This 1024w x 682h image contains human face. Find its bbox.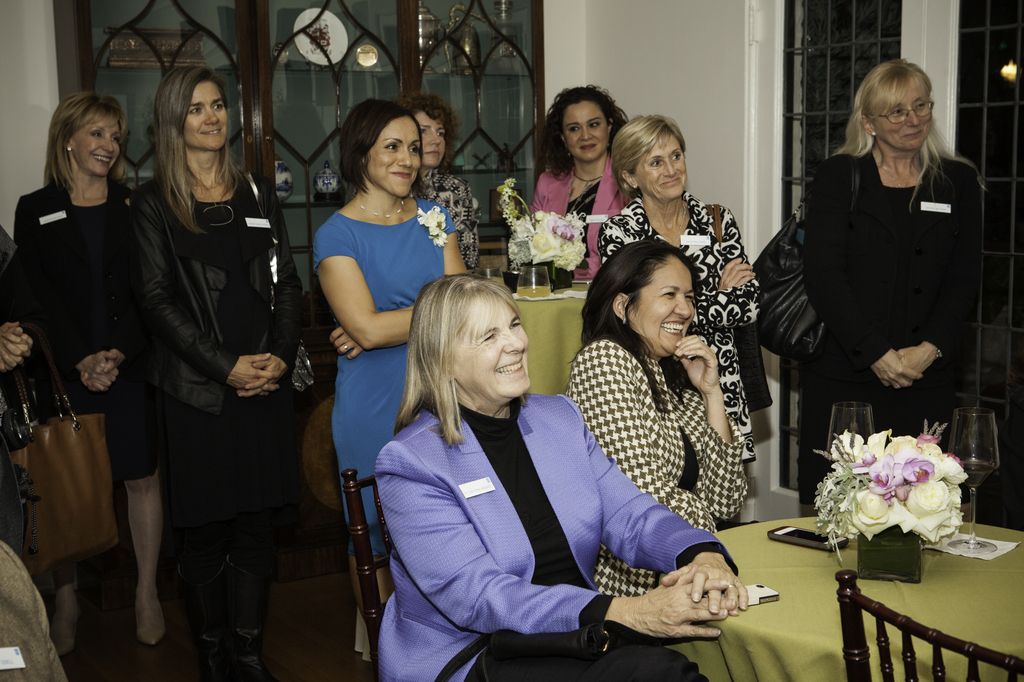
874/86/929/151.
